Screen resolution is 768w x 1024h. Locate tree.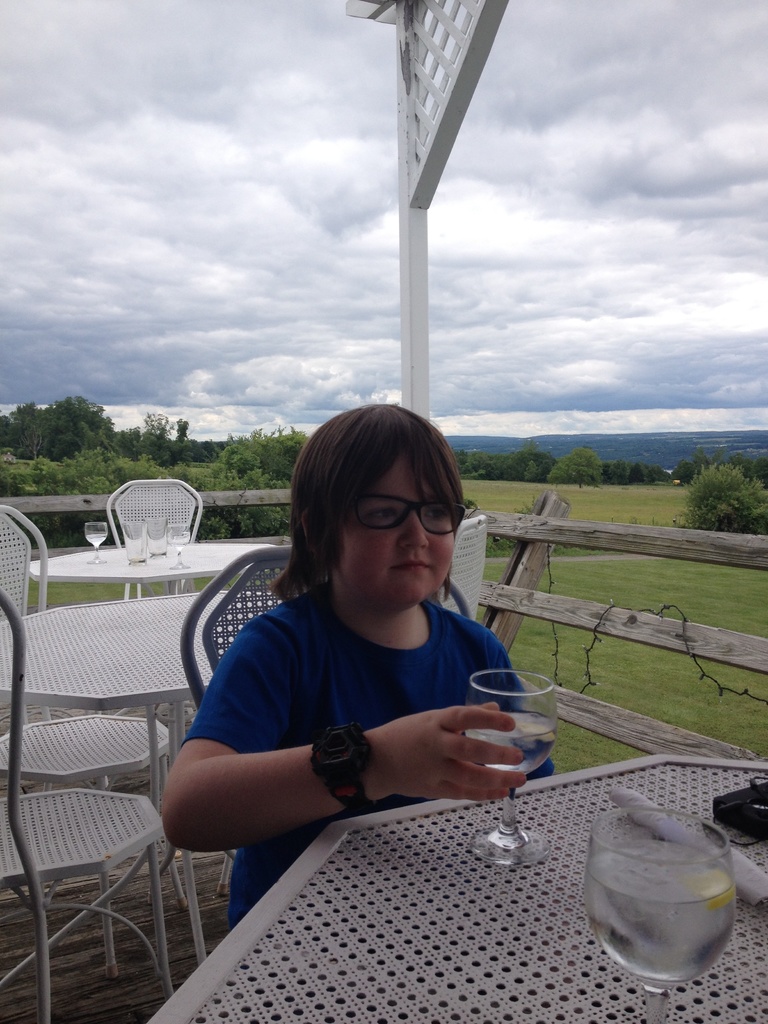
{"x1": 129, "y1": 421, "x2": 169, "y2": 456}.
